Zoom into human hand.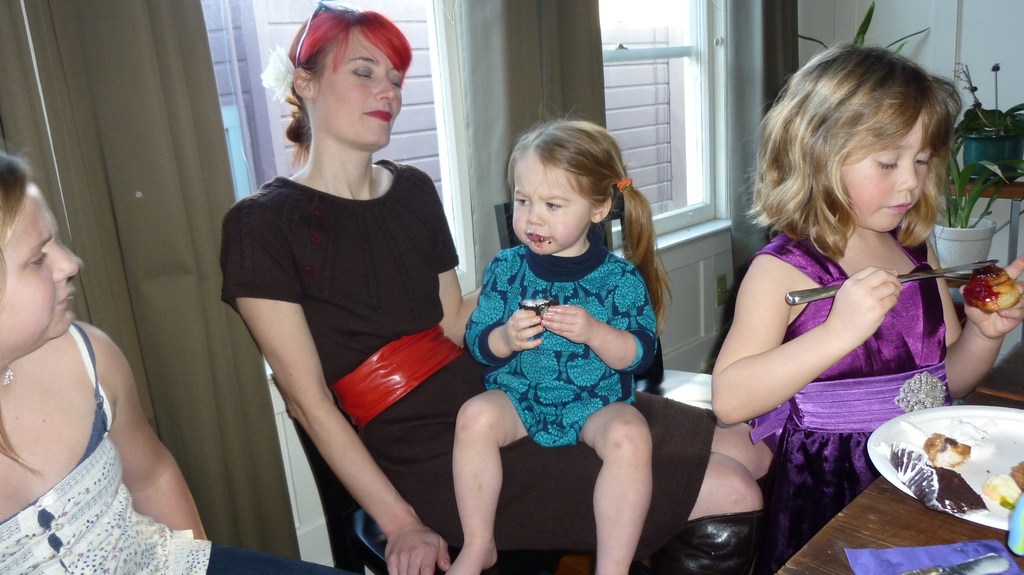
Zoom target: select_region(500, 306, 544, 353).
